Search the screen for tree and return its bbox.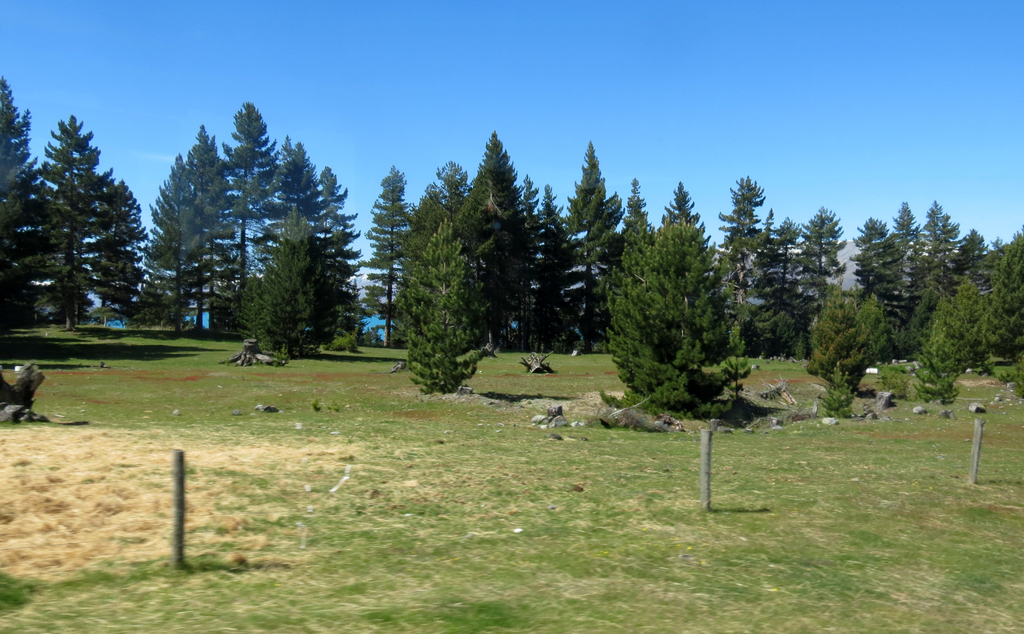
Found: 0, 76, 34, 334.
